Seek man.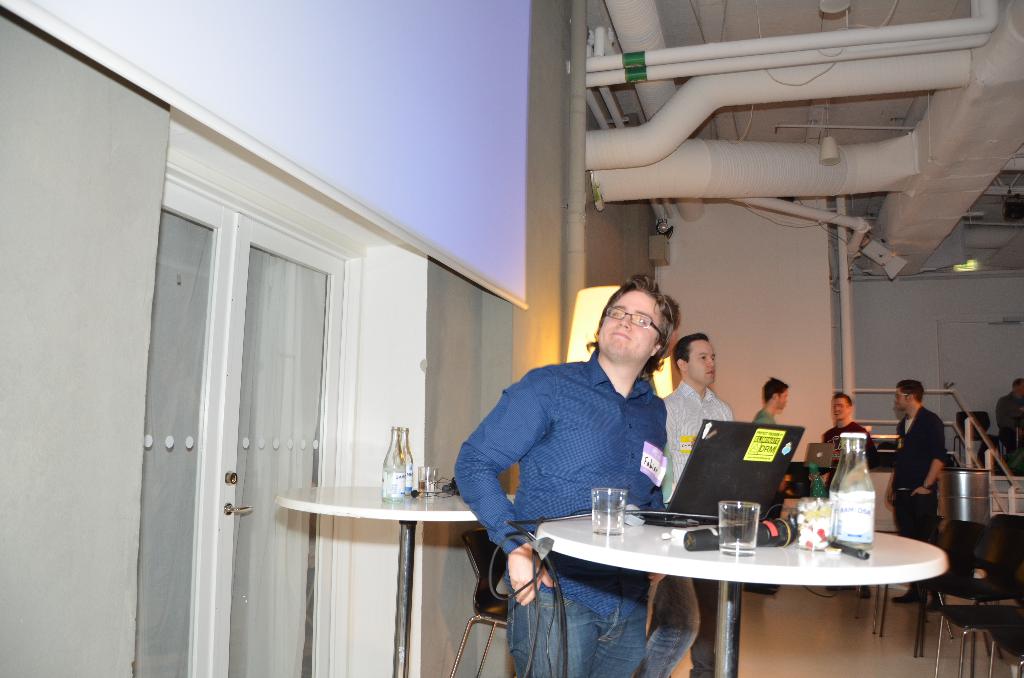
bbox=(822, 395, 880, 466).
